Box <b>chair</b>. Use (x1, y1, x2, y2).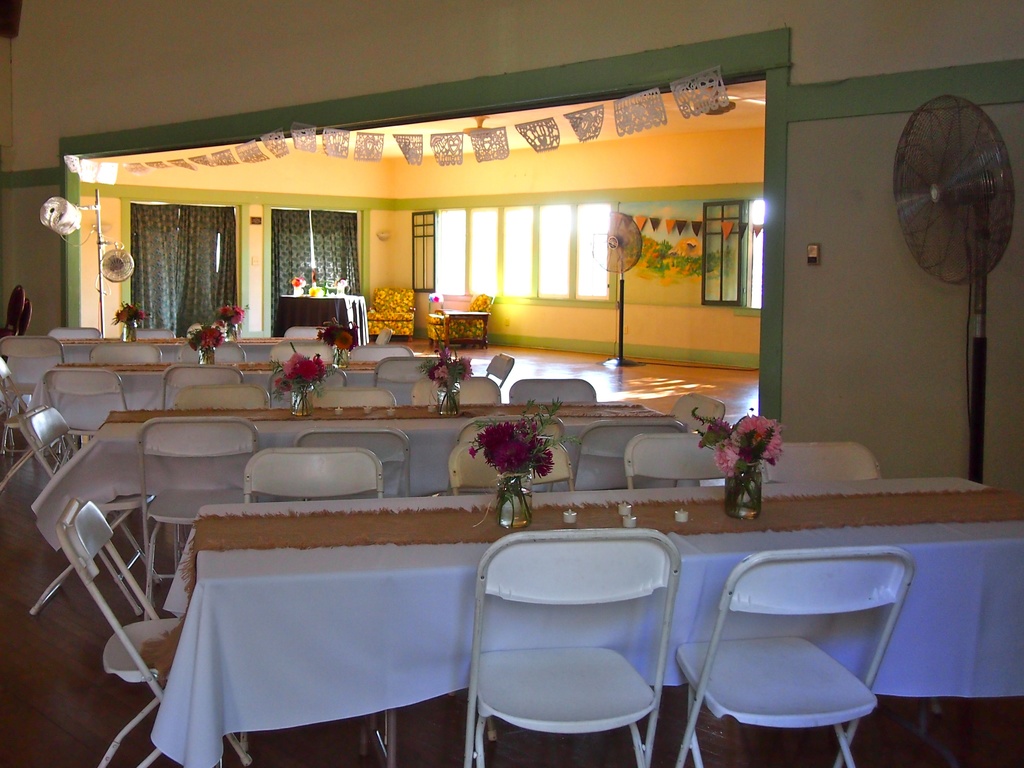
(134, 413, 257, 621).
